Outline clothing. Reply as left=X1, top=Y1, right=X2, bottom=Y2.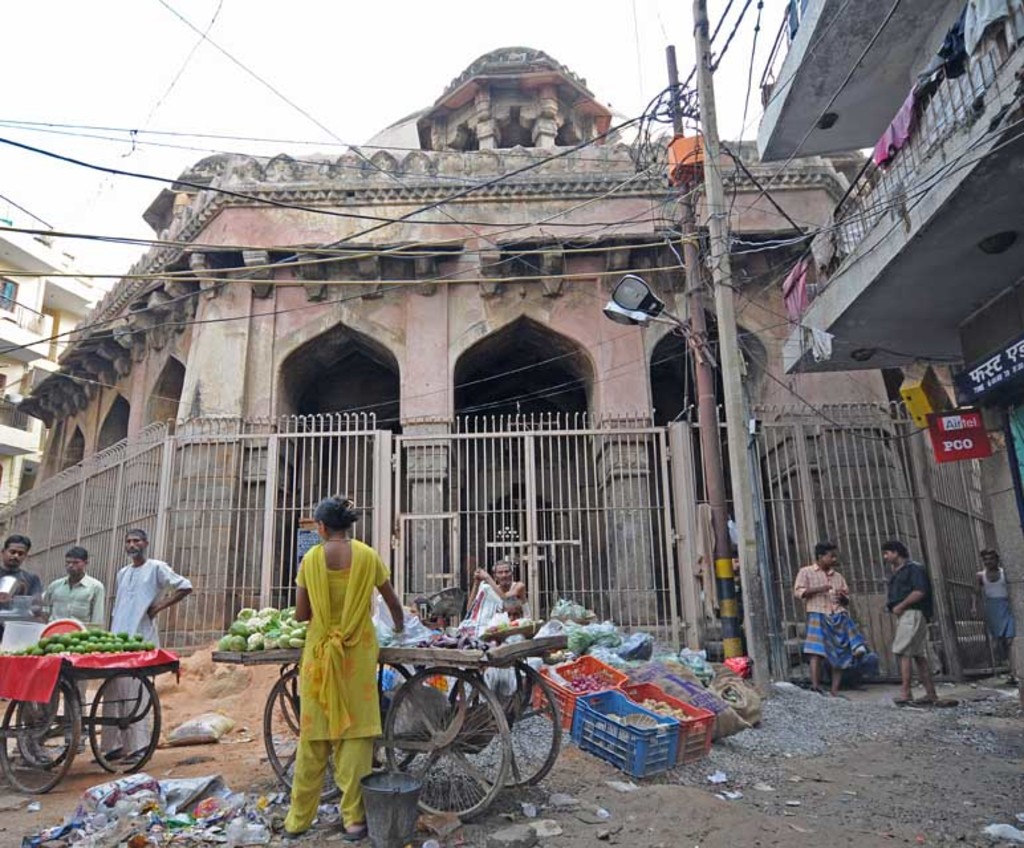
left=984, top=564, right=1017, bottom=637.
